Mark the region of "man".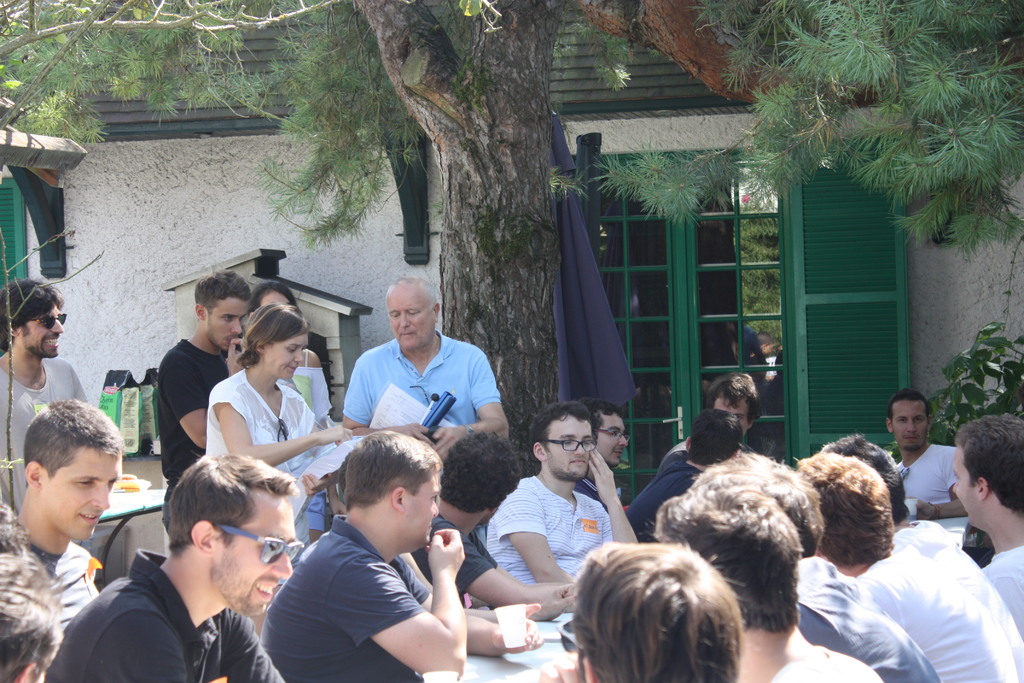
Region: crop(845, 438, 1020, 671).
